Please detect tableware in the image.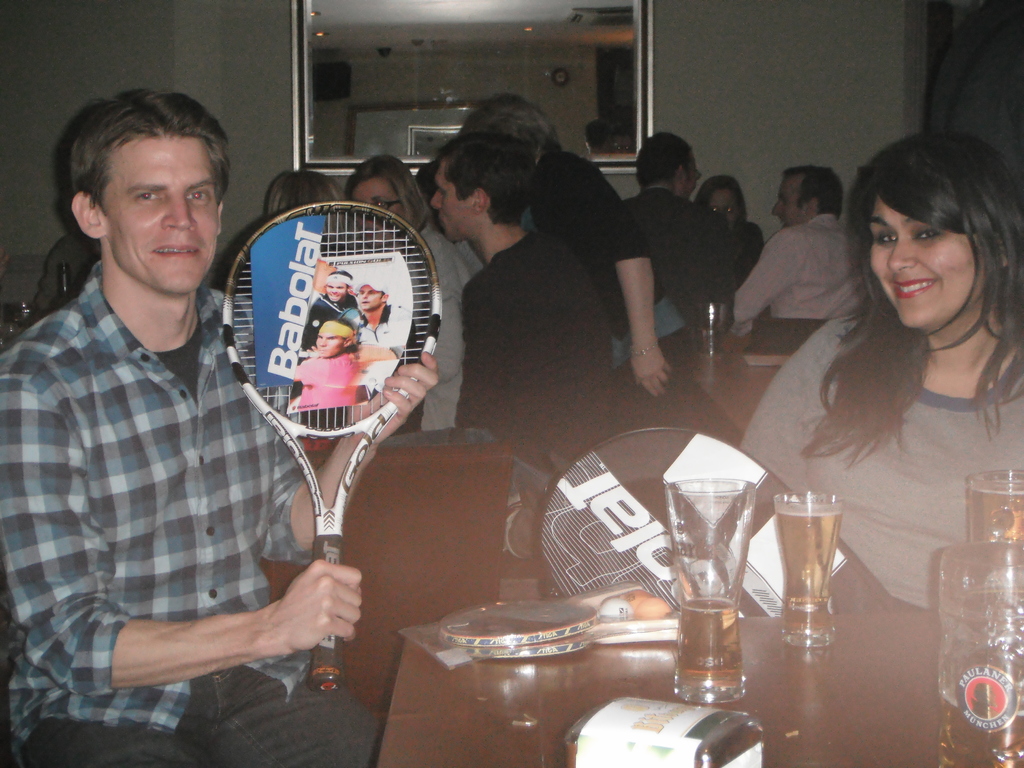
box(0, 300, 33, 335).
